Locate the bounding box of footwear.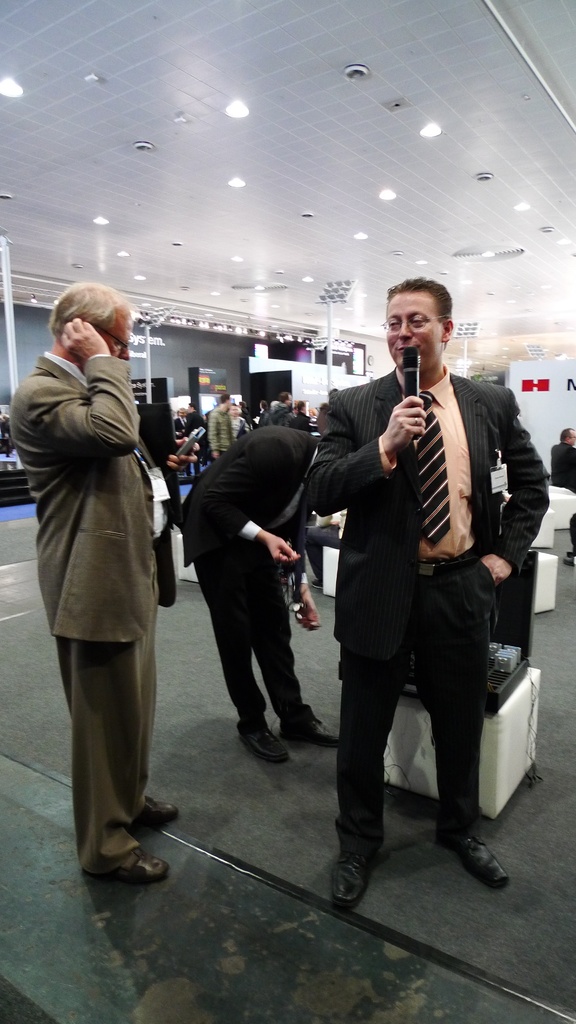
Bounding box: <box>134,794,184,830</box>.
